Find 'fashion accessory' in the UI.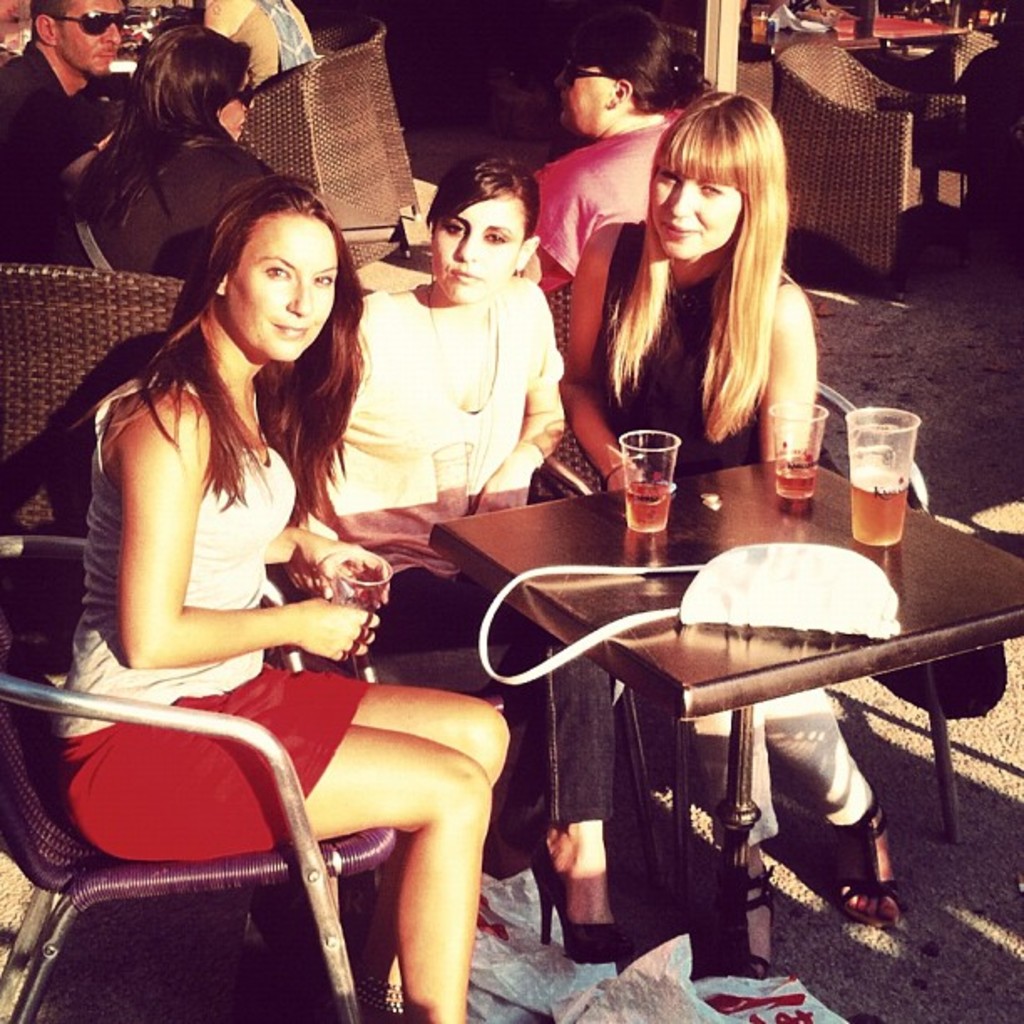
UI element at 562,55,611,84.
